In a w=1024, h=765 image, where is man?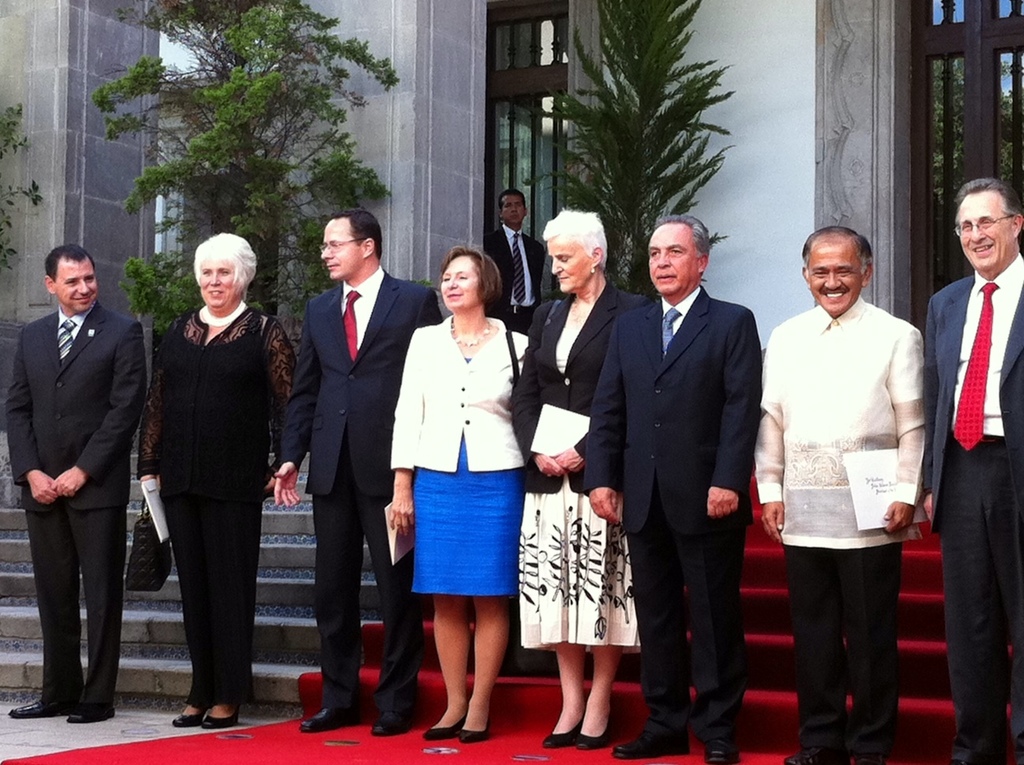
<bbox>269, 207, 445, 733</bbox>.
